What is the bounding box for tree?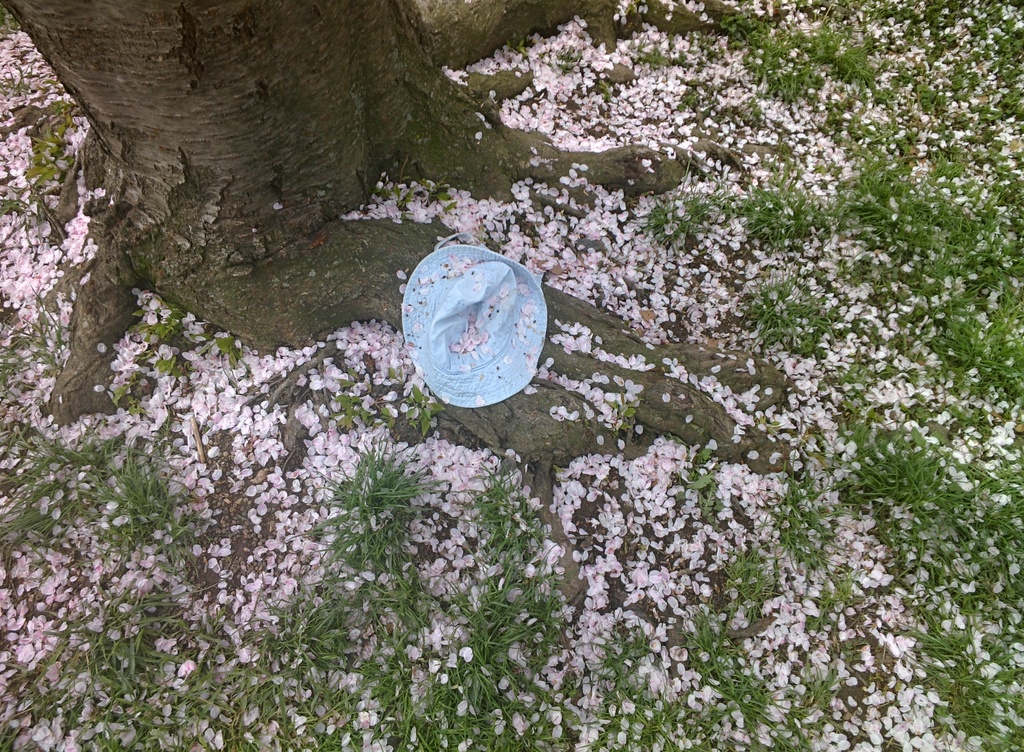
pyautogui.locateOnScreen(4, 0, 675, 503).
